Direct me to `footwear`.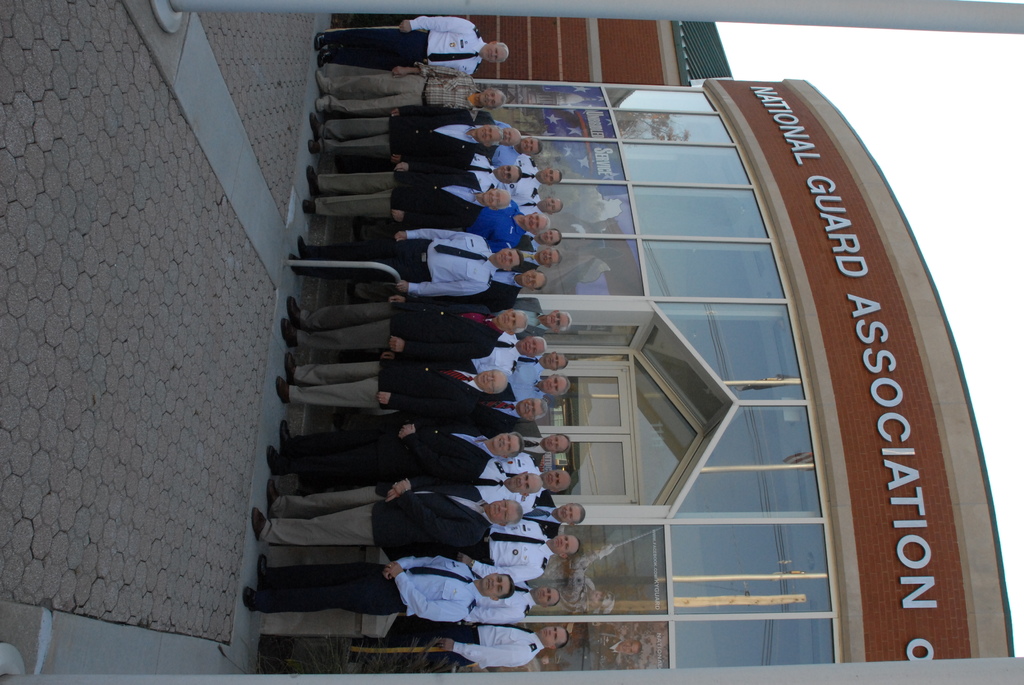
Direction: [x1=297, y1=235, x2=308, y2=258].
